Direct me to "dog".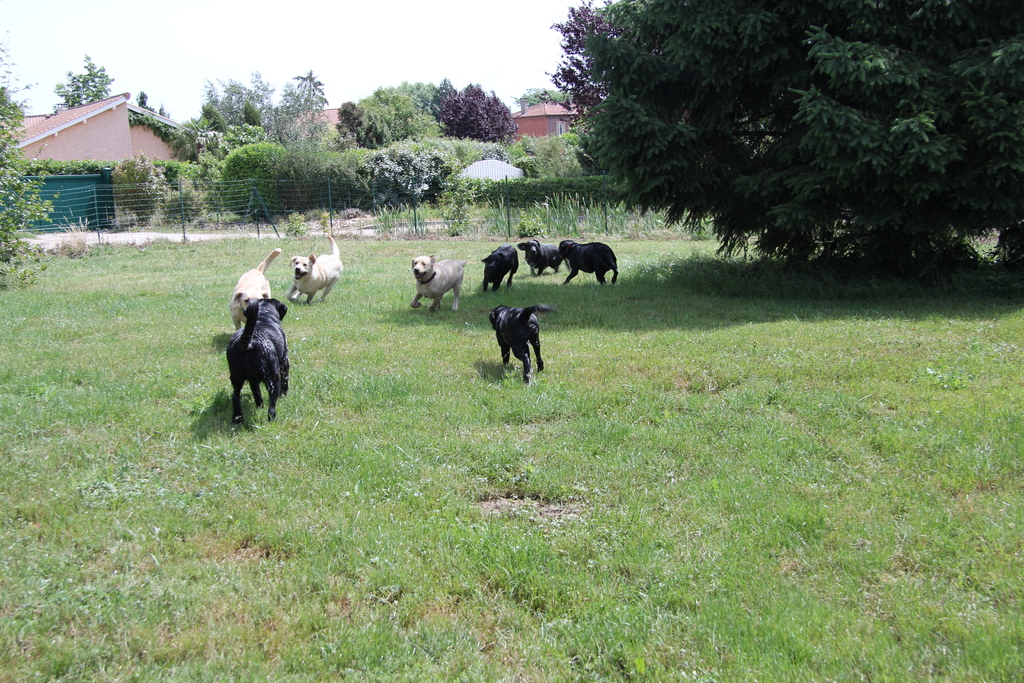
Direction: bbox=(487, 304, 556, 383).
